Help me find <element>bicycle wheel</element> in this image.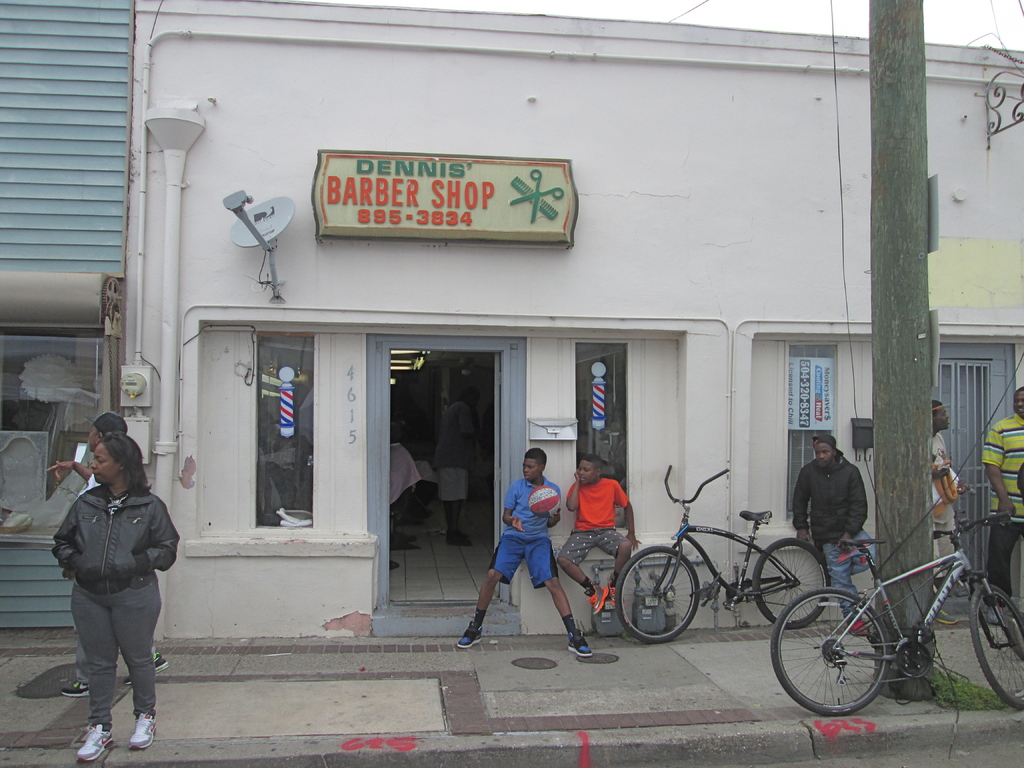
Found it: select_region(631, 570, 703, 653).
